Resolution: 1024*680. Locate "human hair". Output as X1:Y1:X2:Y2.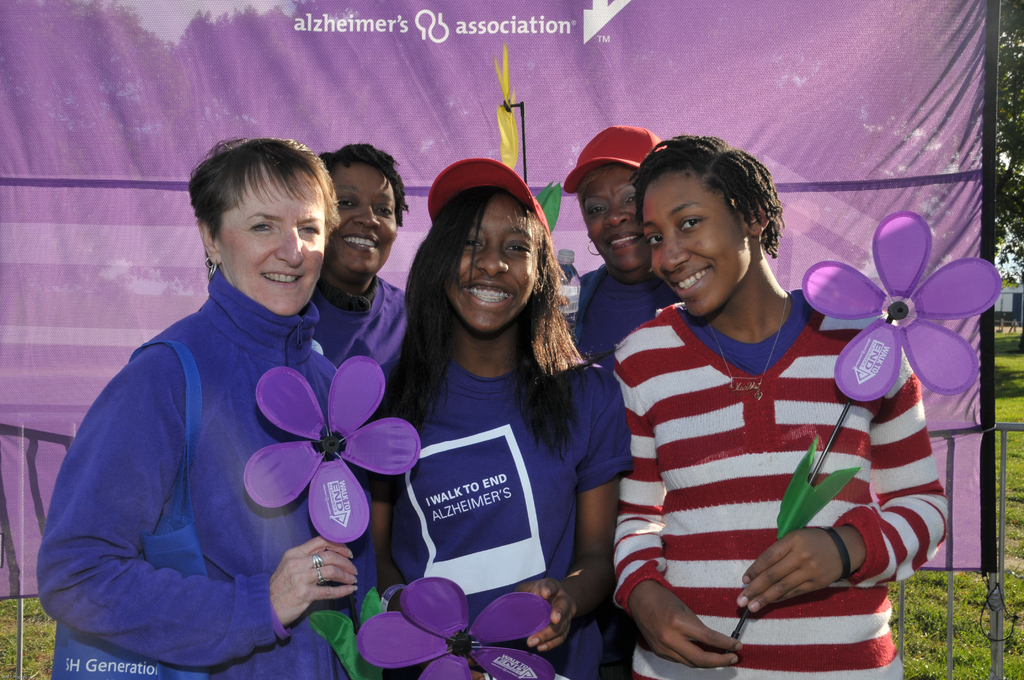
184:129:344:219.
